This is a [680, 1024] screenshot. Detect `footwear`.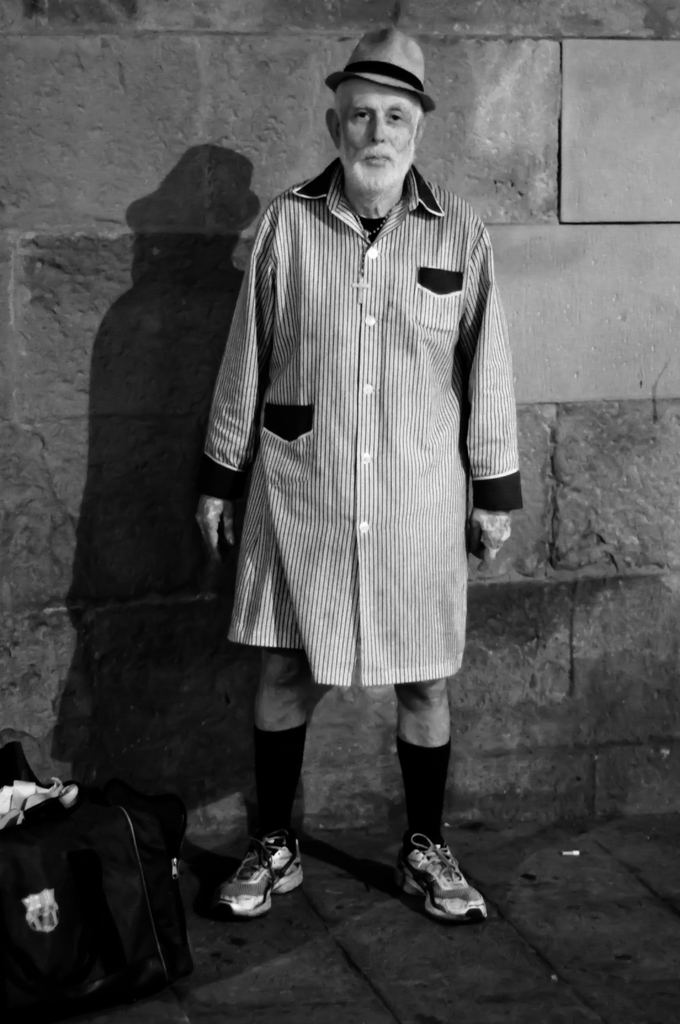
detection(220, 835, 305, 918).
